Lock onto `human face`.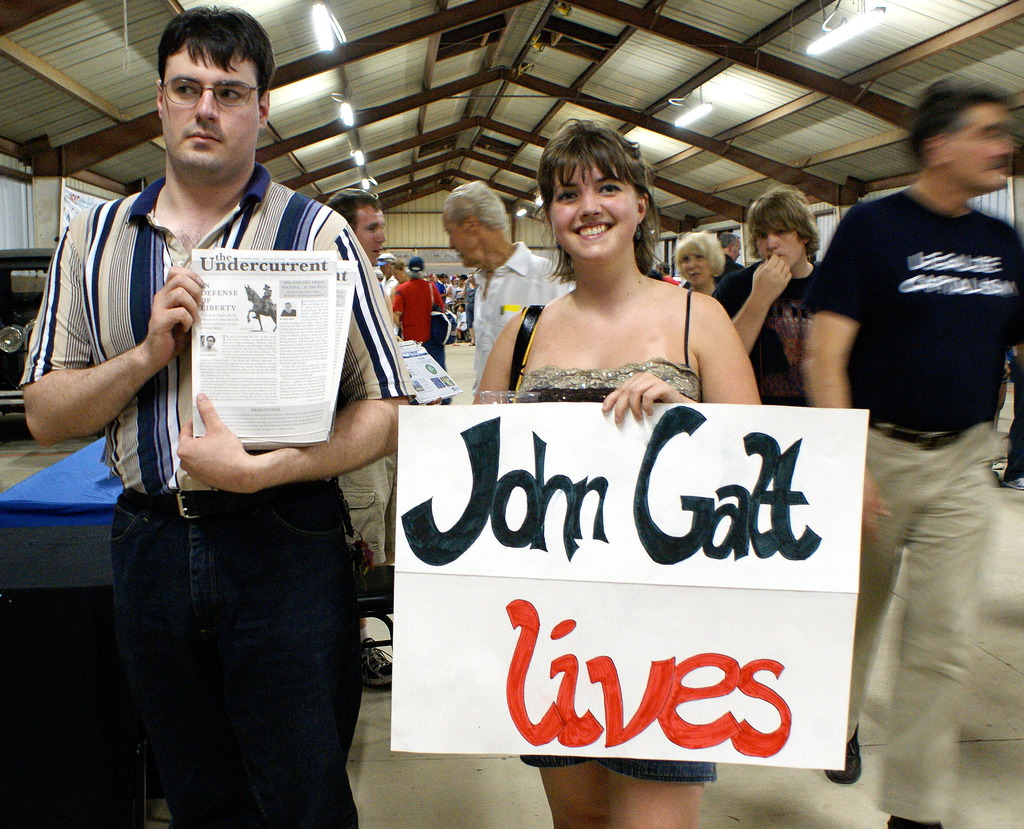
Locked: 681:252:712:285.
